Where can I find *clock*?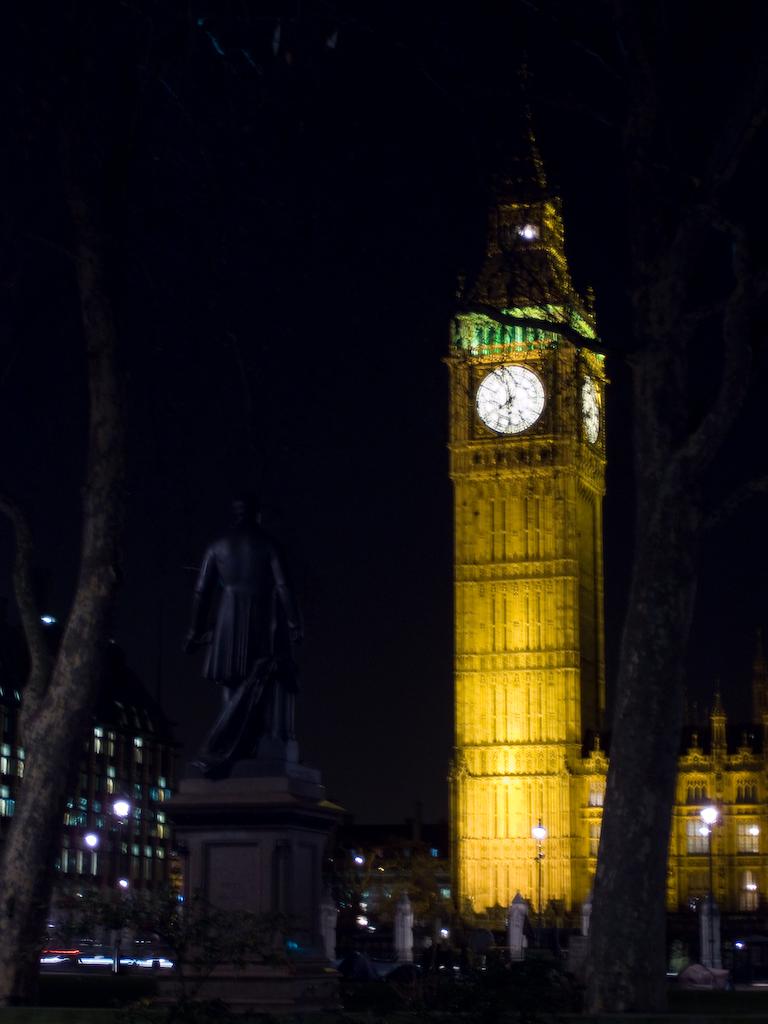
You can find it at 472 362 543 428.
